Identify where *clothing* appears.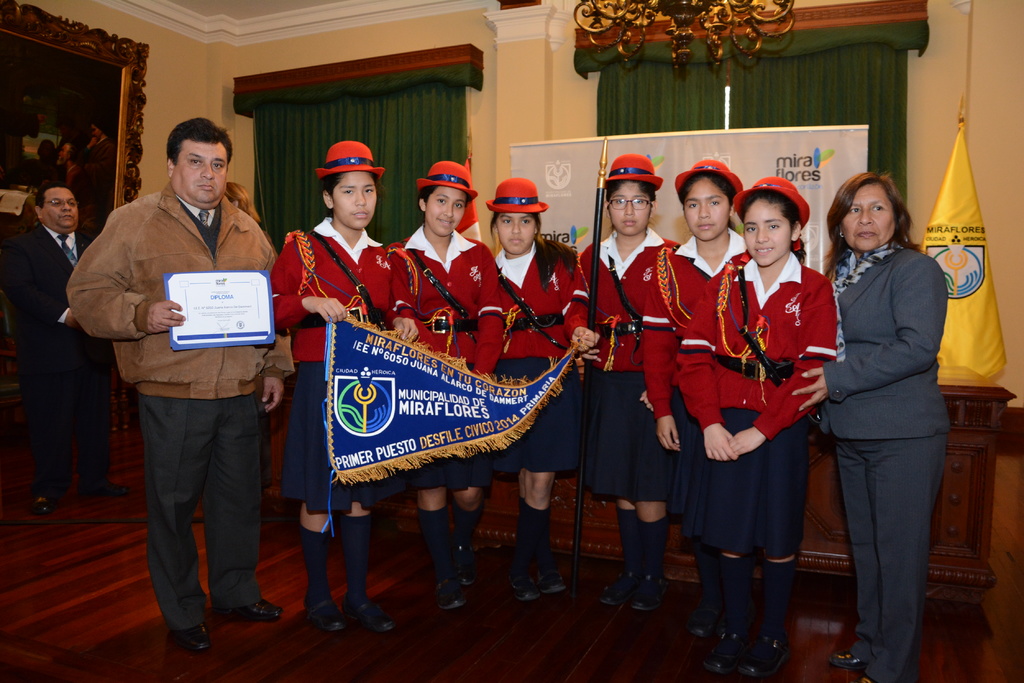
Appears at 495 239 570 355.
